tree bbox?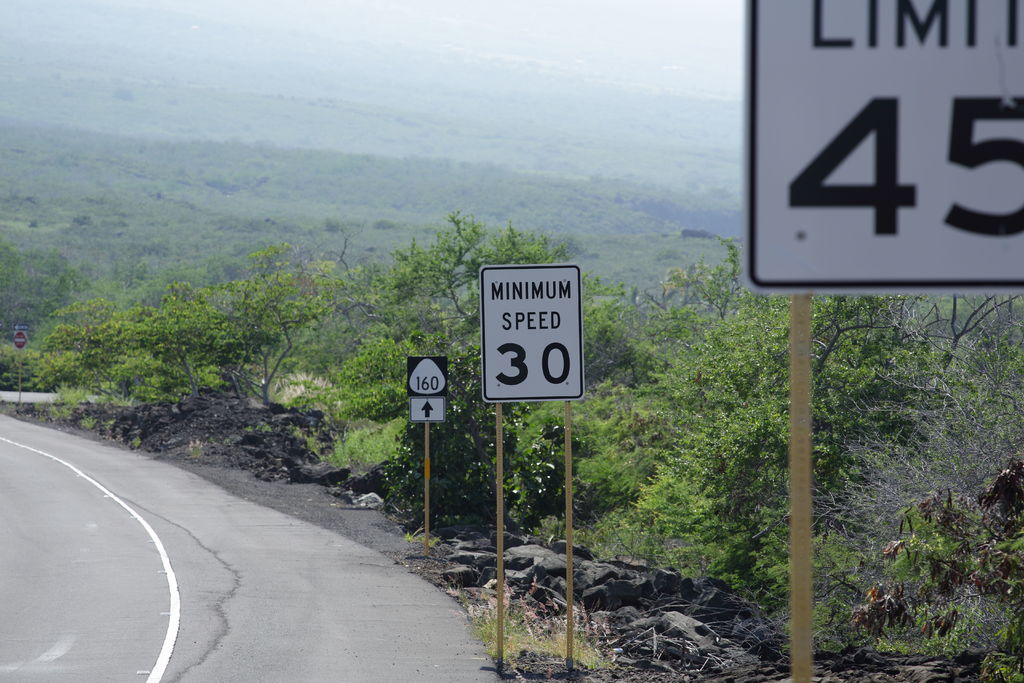
624,226,1023,617
